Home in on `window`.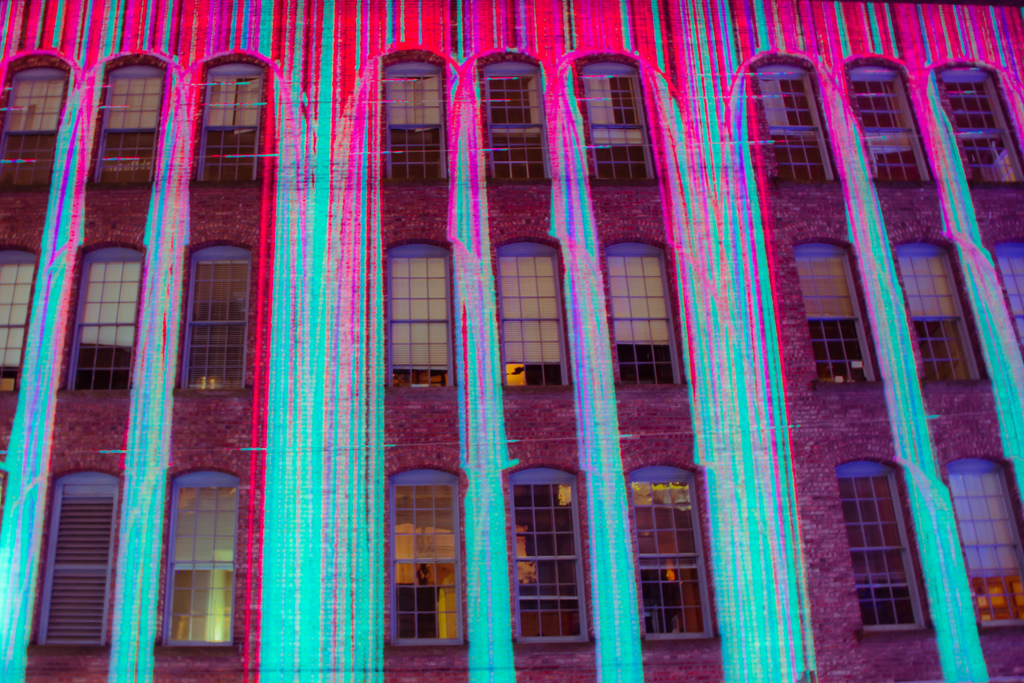
Homed in at (x1=832, y1=460, x2=933, y2=632).
